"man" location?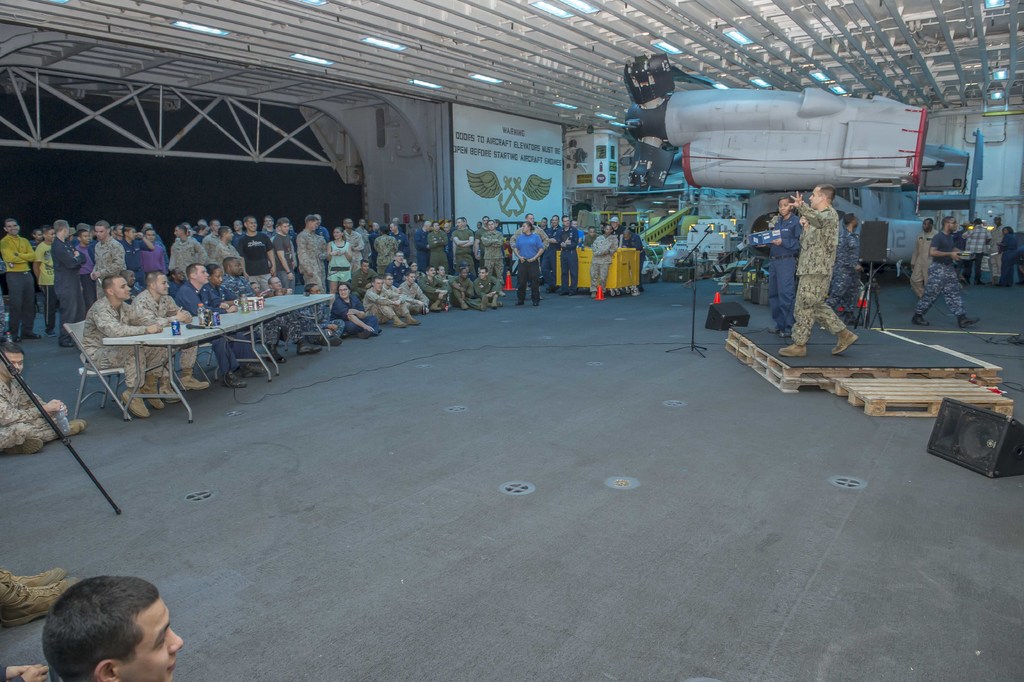
[54,216,90,346]
